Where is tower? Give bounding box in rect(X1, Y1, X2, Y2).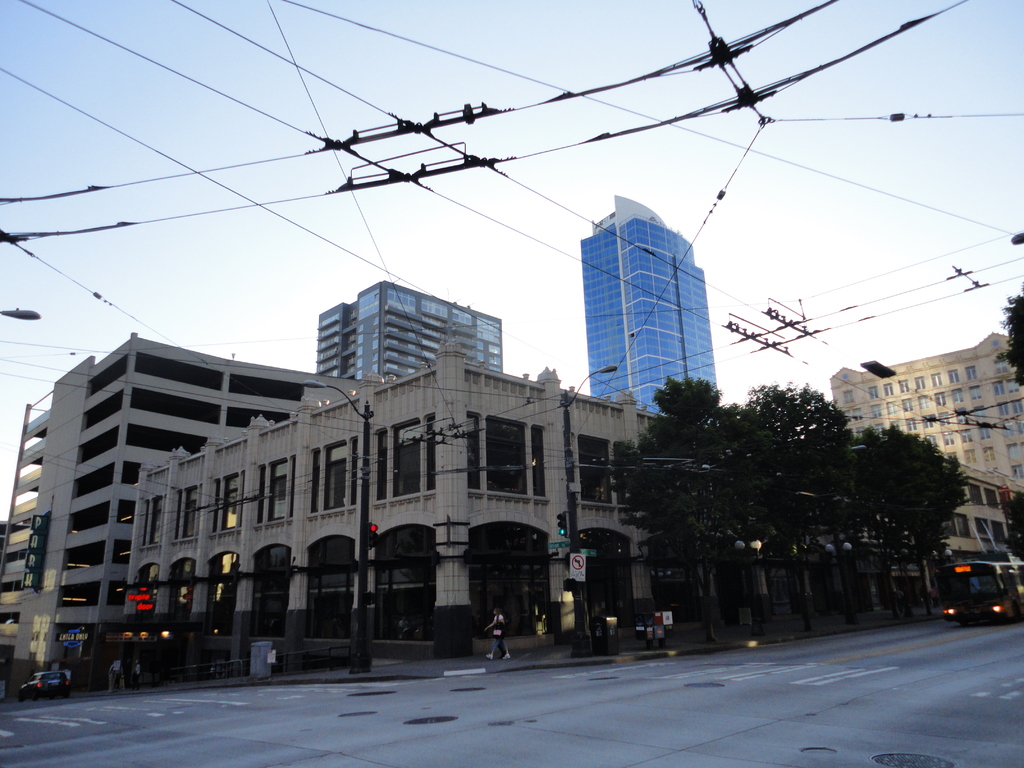
rect(314, 276, 513, 376).
